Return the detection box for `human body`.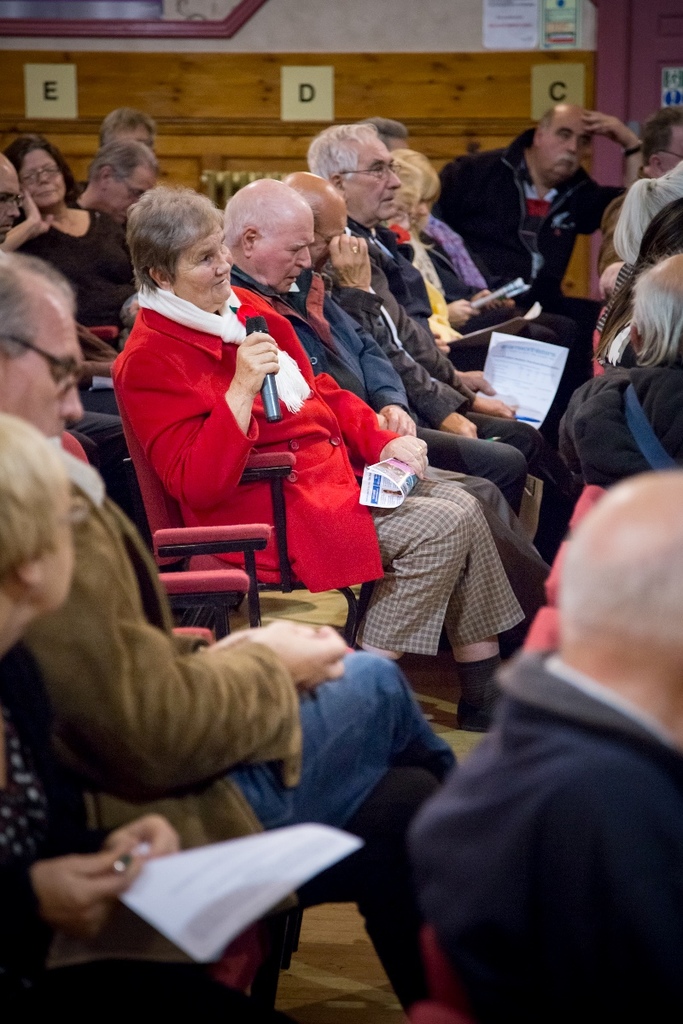
{"left": 25, "top": 439, "right": 466, "bottom": 1015}.
